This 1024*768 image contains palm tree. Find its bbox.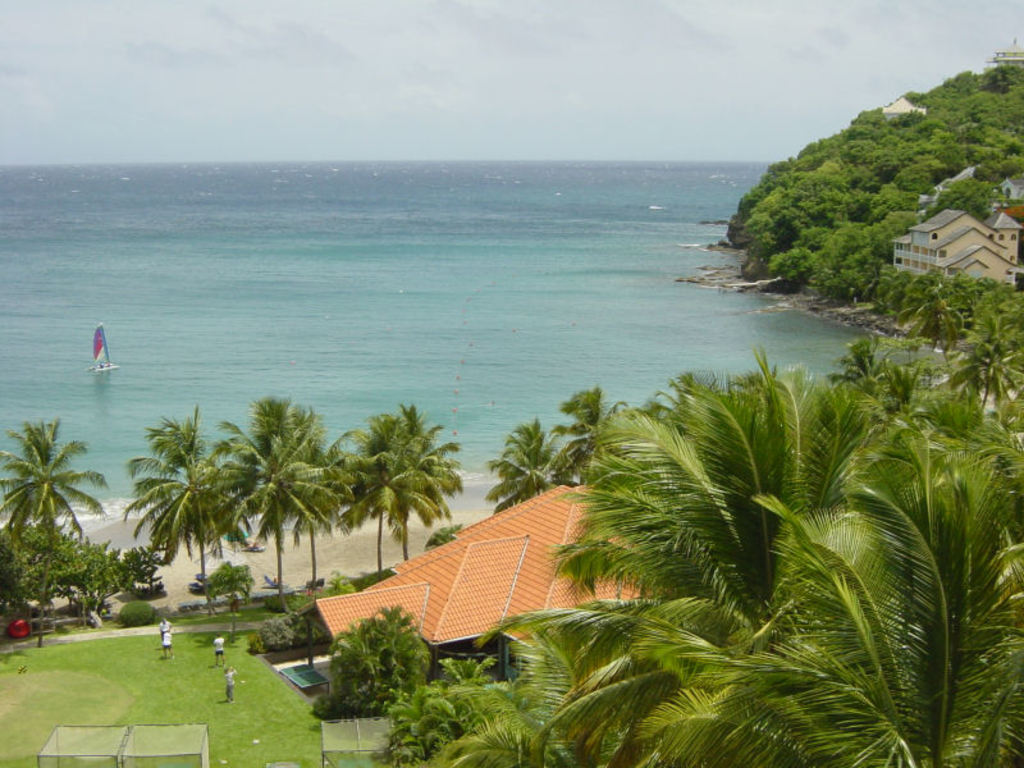
<bbox>330, 607, 434, 717</bbox>.
